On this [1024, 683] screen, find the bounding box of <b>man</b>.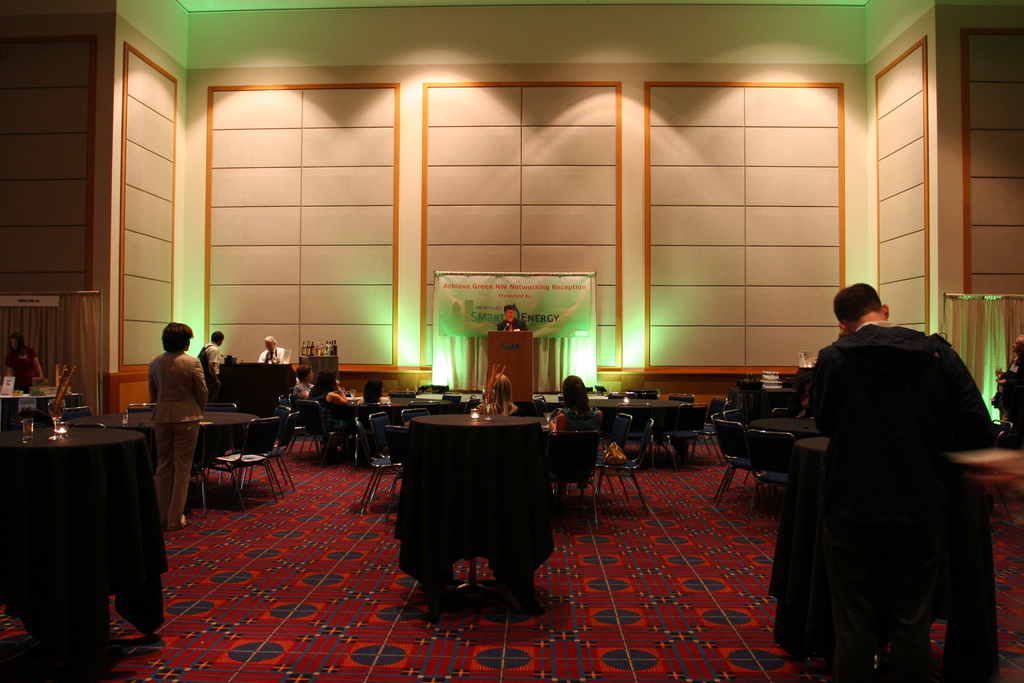
Bounding box: locate(497, 305, 529, 333).
